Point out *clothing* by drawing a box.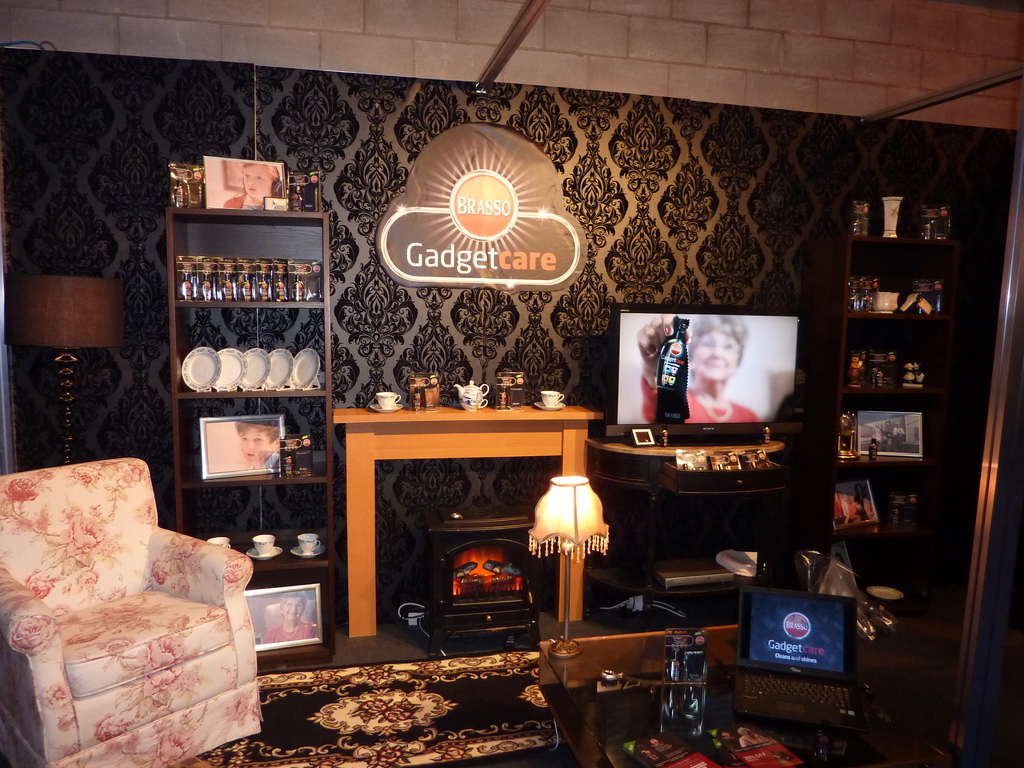
<box>253,452,280,467</box>.
